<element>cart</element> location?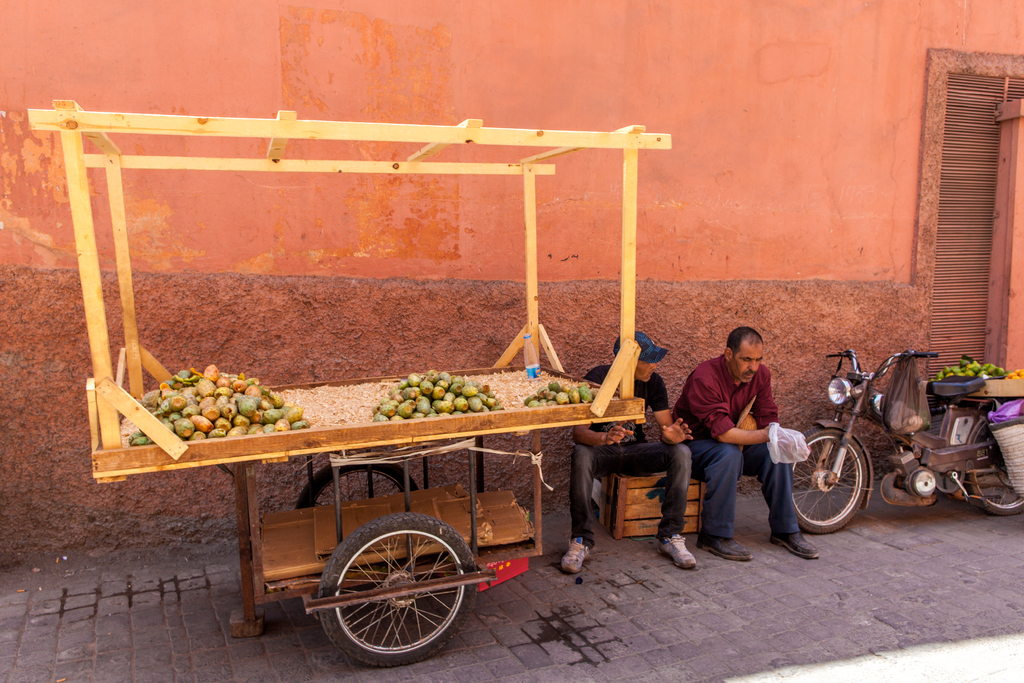
box=[36, 176, 702, 659]
